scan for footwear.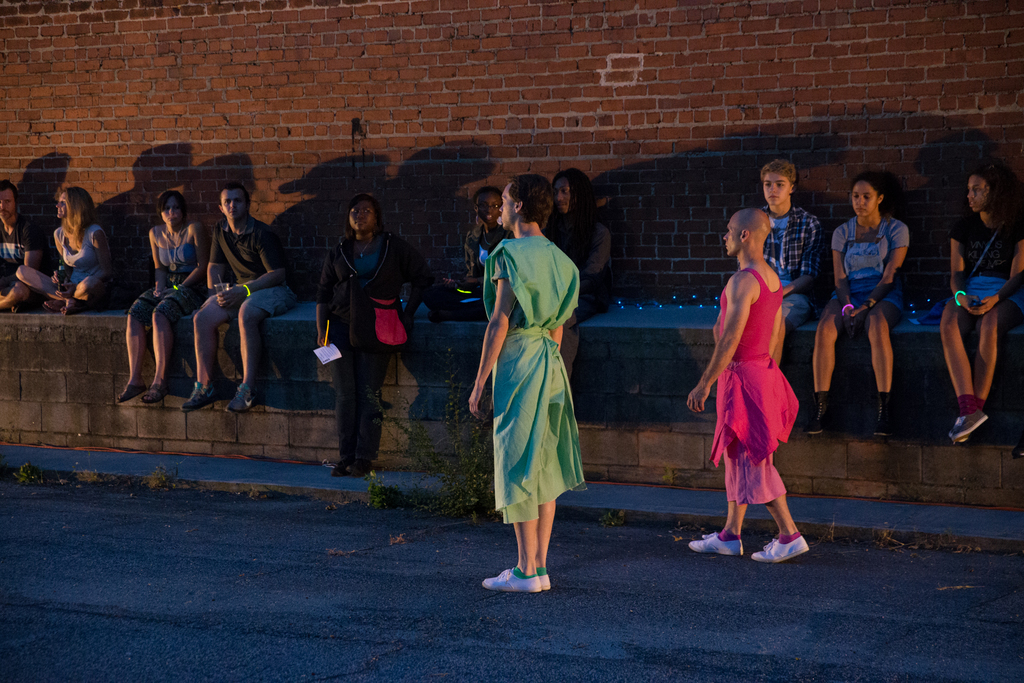
Scan result: (225,383,262,415).
